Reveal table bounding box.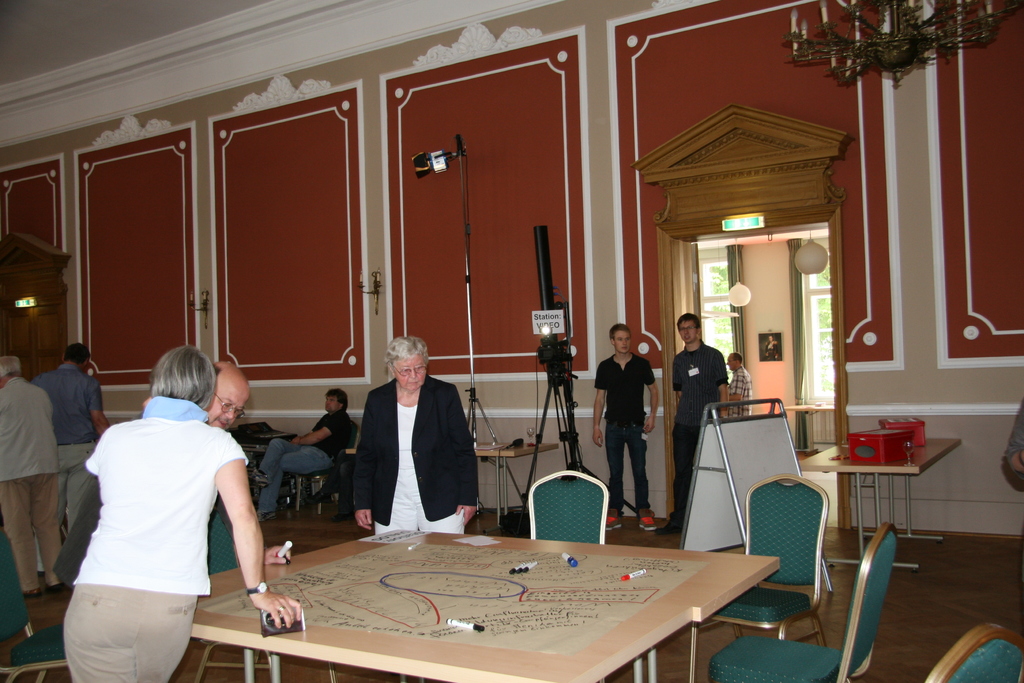
Revealed: box=[476, 444, 557, 529].
